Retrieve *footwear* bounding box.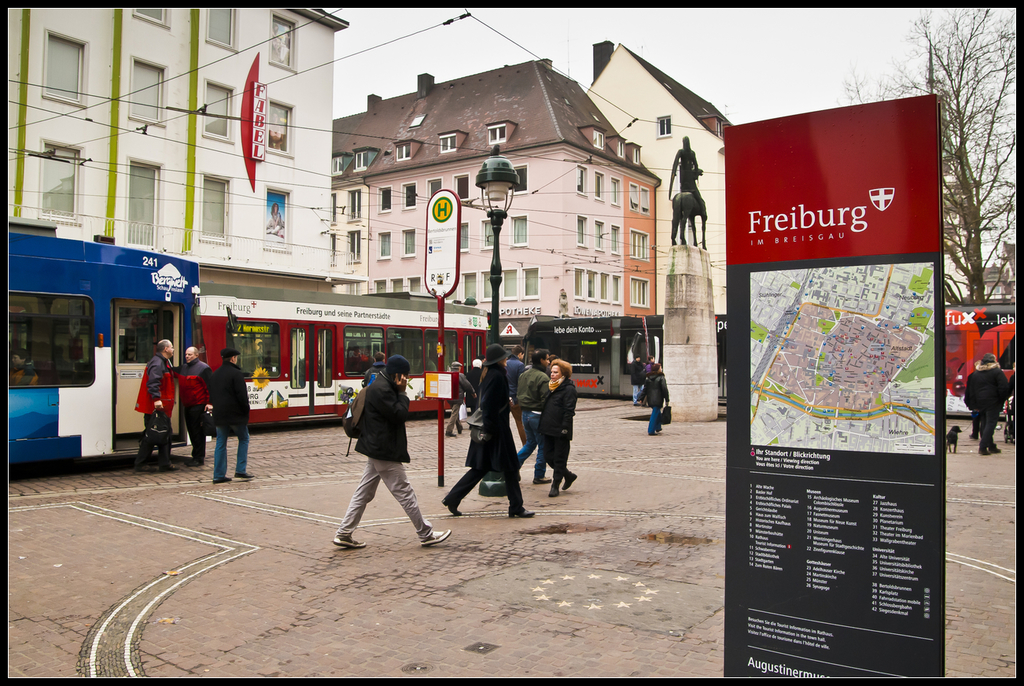
Bounding box: region(186, 462, 203, 466).
